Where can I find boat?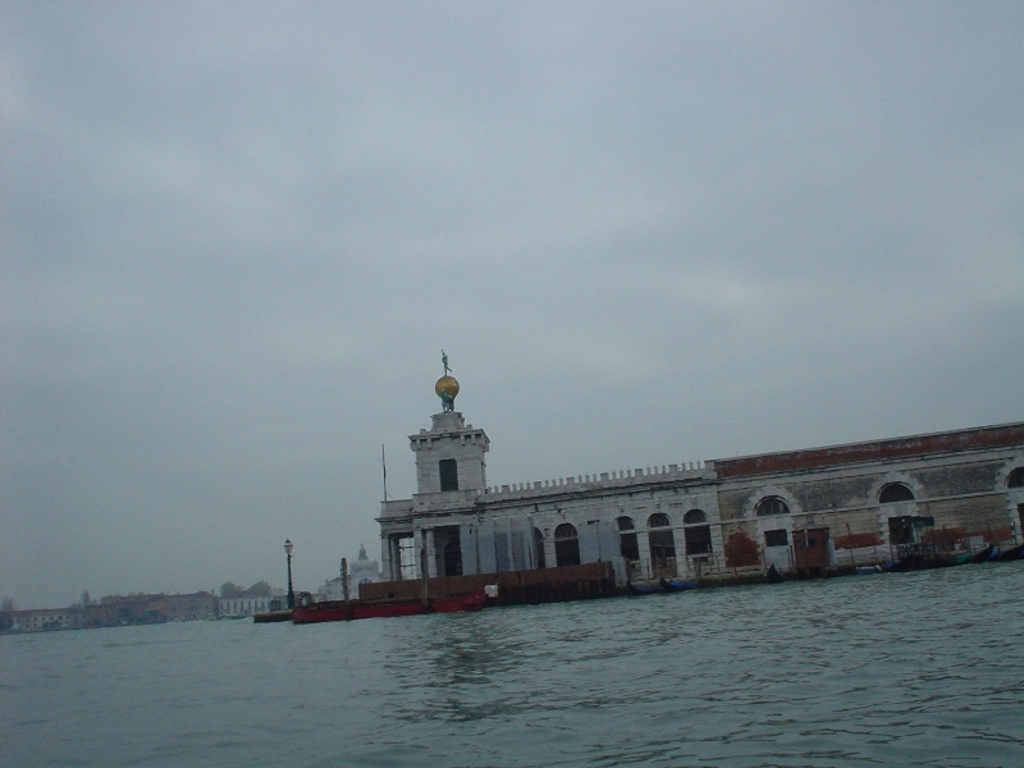
You can find it at bbox=[293, 585, 485, 625].
